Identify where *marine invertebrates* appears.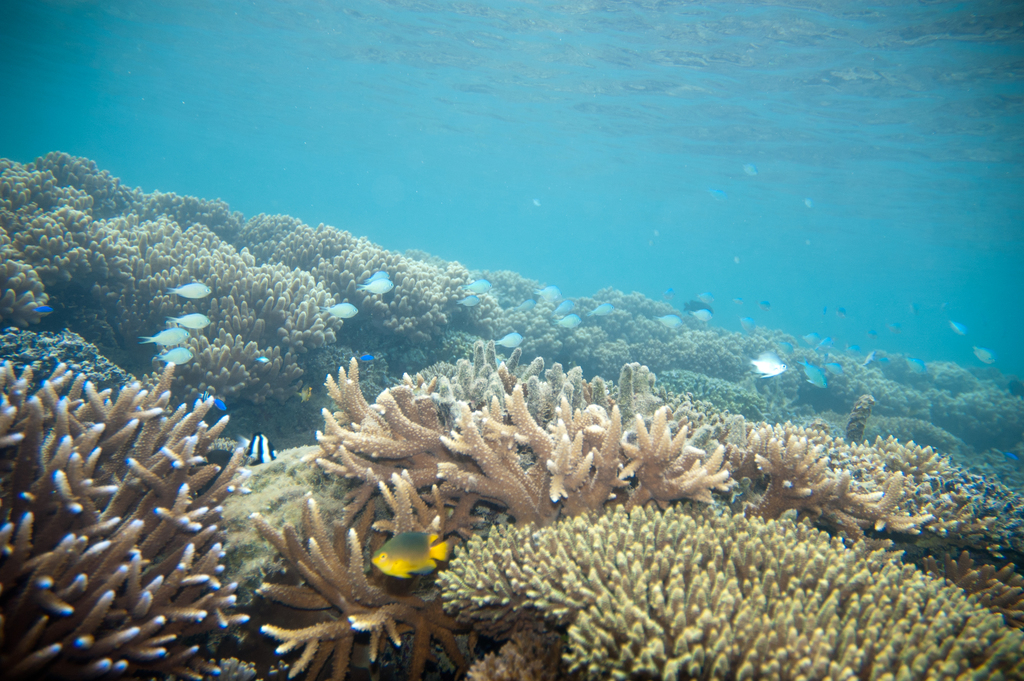
Appears at detection(45, 227, 240, 365).
